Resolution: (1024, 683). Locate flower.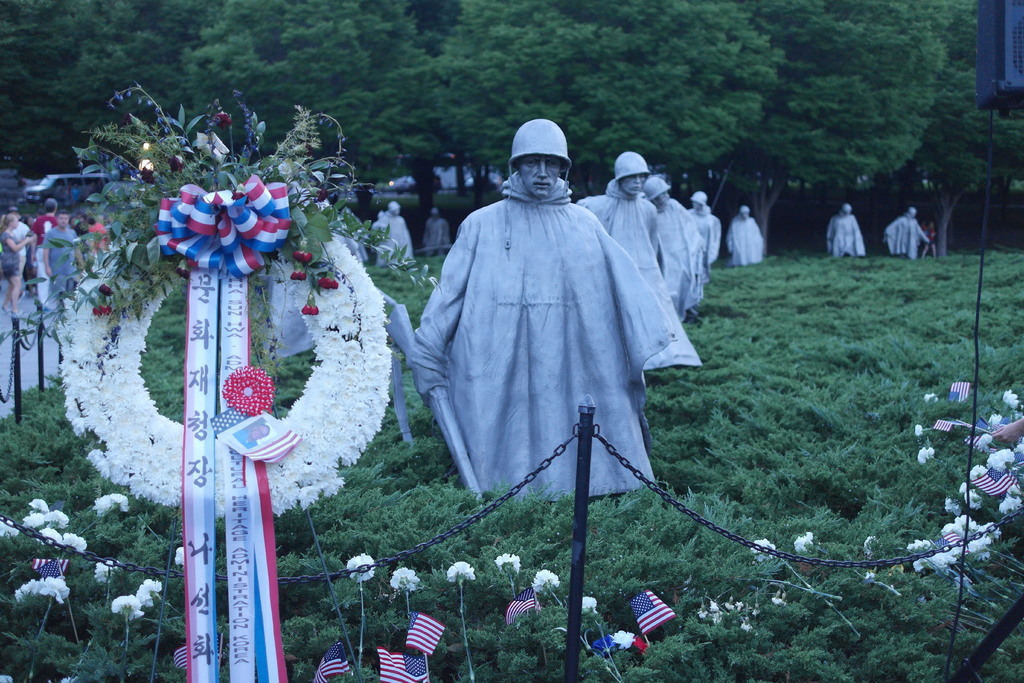
Rect(988, 445, 1012, 472).
